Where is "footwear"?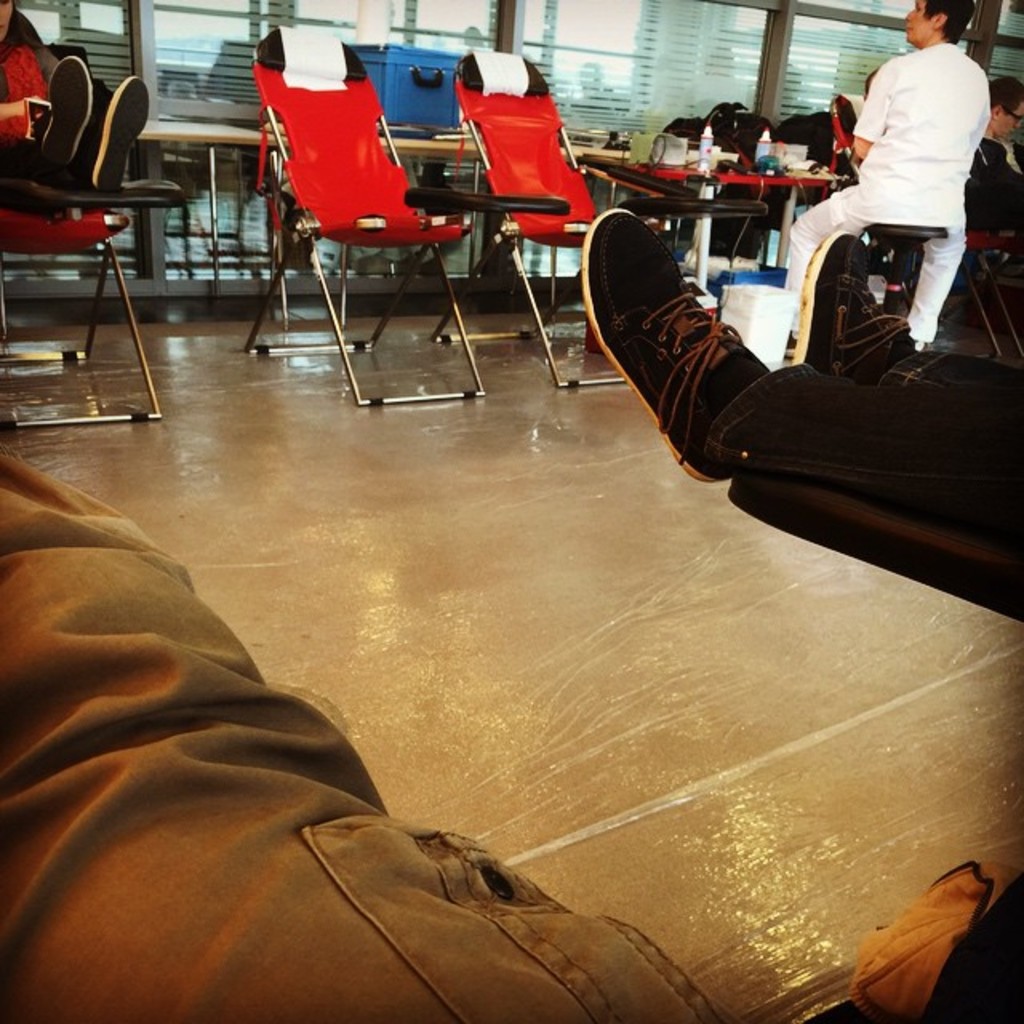
{"x1": 598, "y1": 219, "x2": 901, "y2": 562}.
